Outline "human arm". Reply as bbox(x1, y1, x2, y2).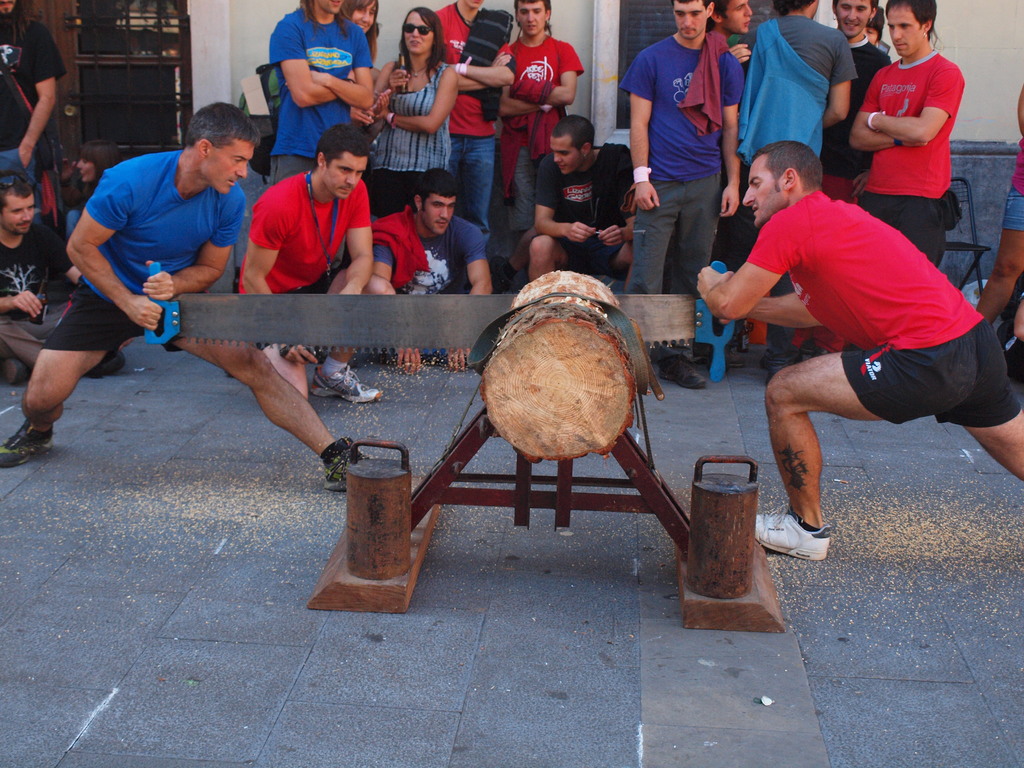
bbox(463, 77, 499, 93).
